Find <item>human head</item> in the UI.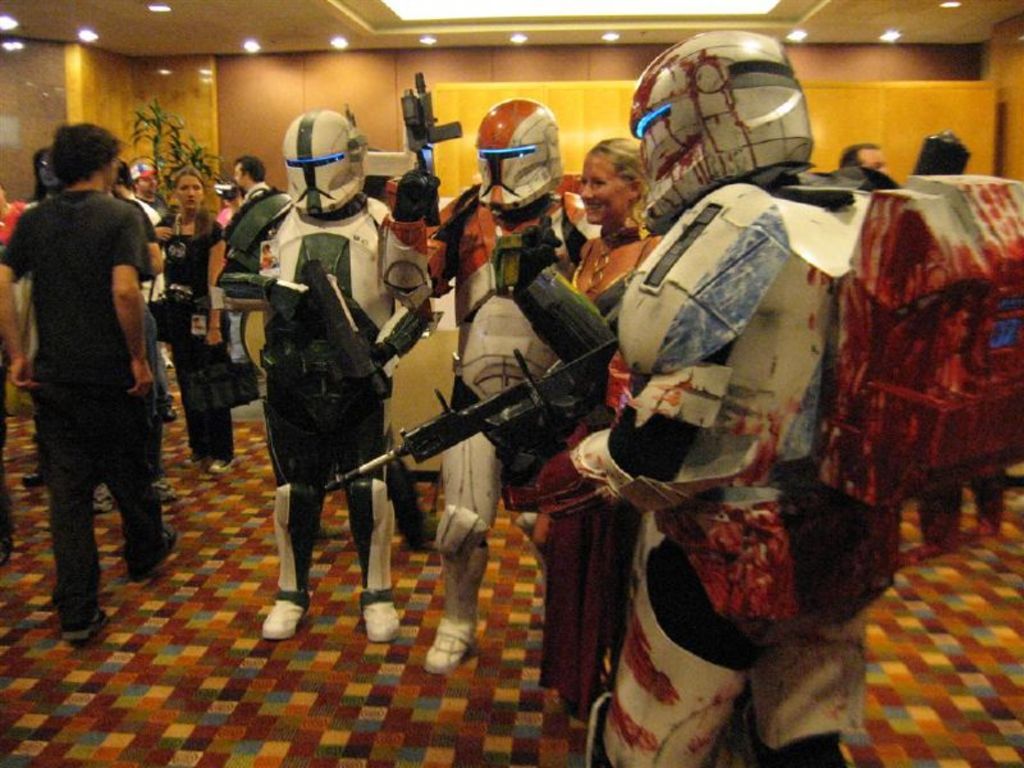
UI element at box(172, 170, 206, 210).
